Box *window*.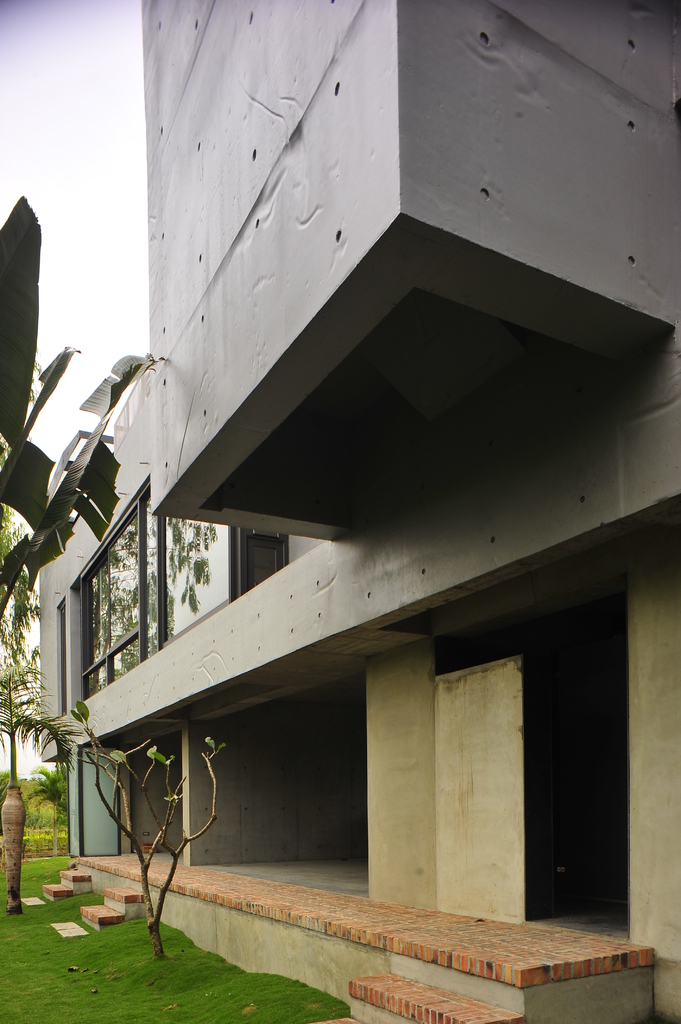
BBox(46, 604, 74, 714).
